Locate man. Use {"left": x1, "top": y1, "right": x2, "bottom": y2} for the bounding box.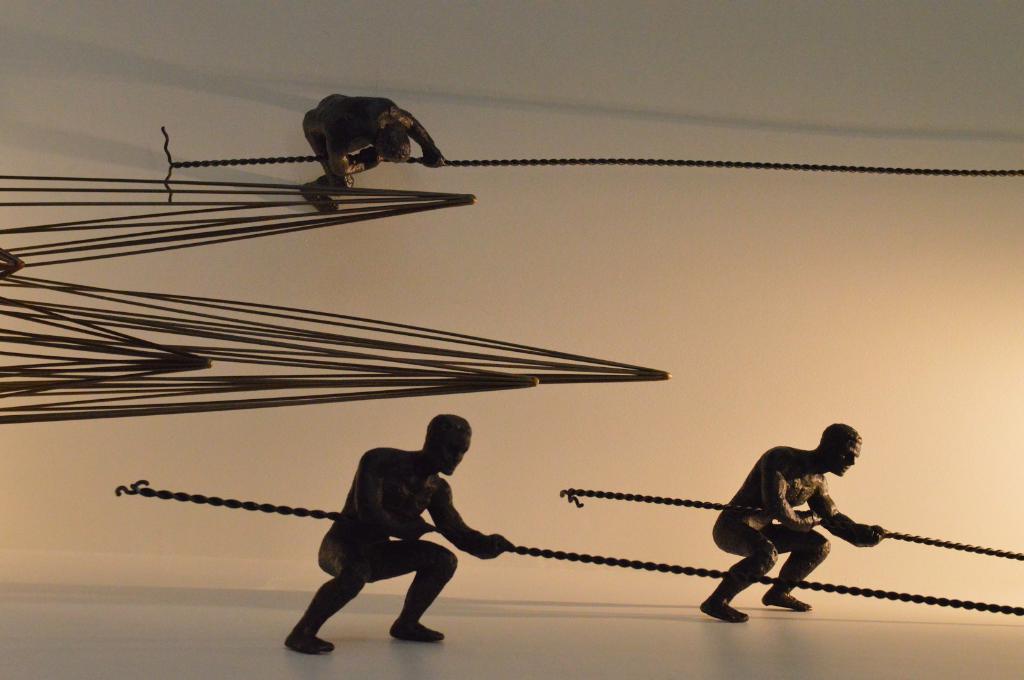
{"left": 297, "top": 93, "right": 454, "bottom": 217}.
